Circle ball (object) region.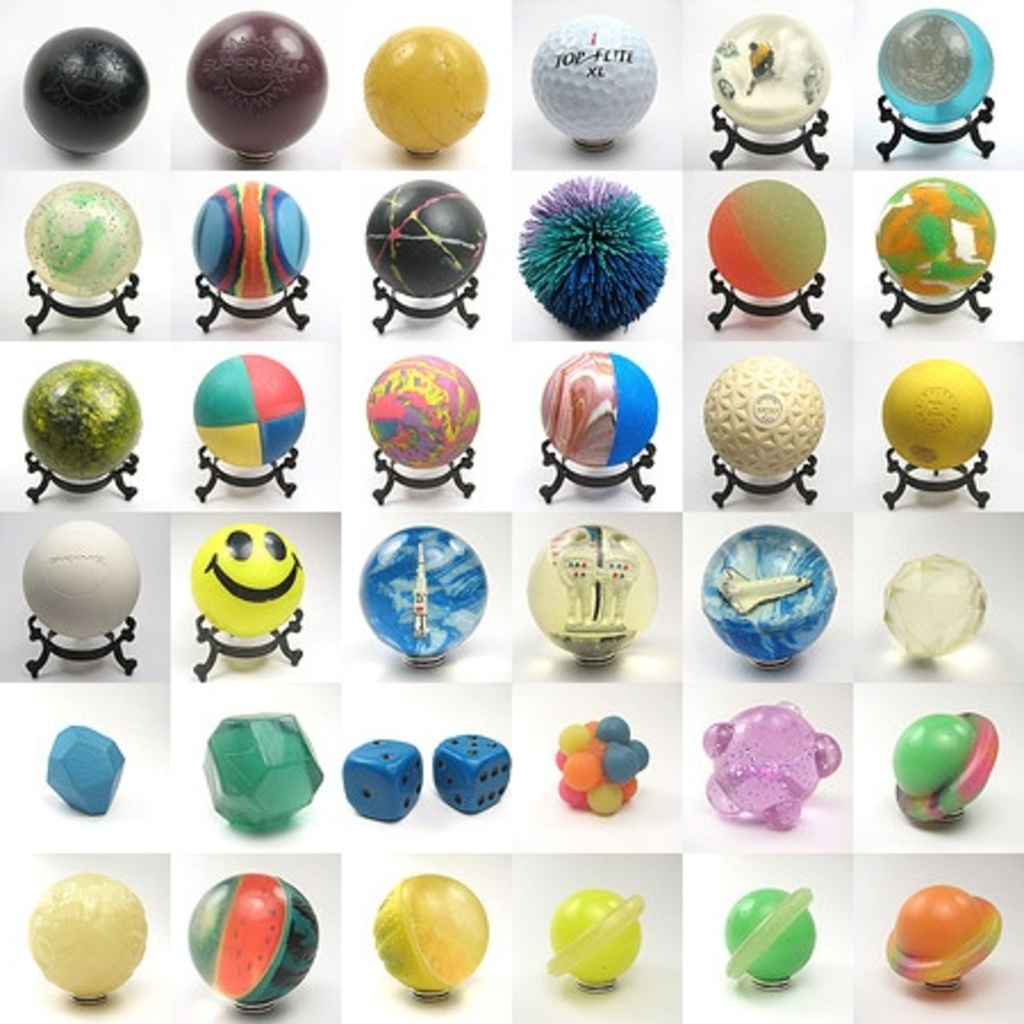
Region: bbox=[546, 885, 646, 983].
